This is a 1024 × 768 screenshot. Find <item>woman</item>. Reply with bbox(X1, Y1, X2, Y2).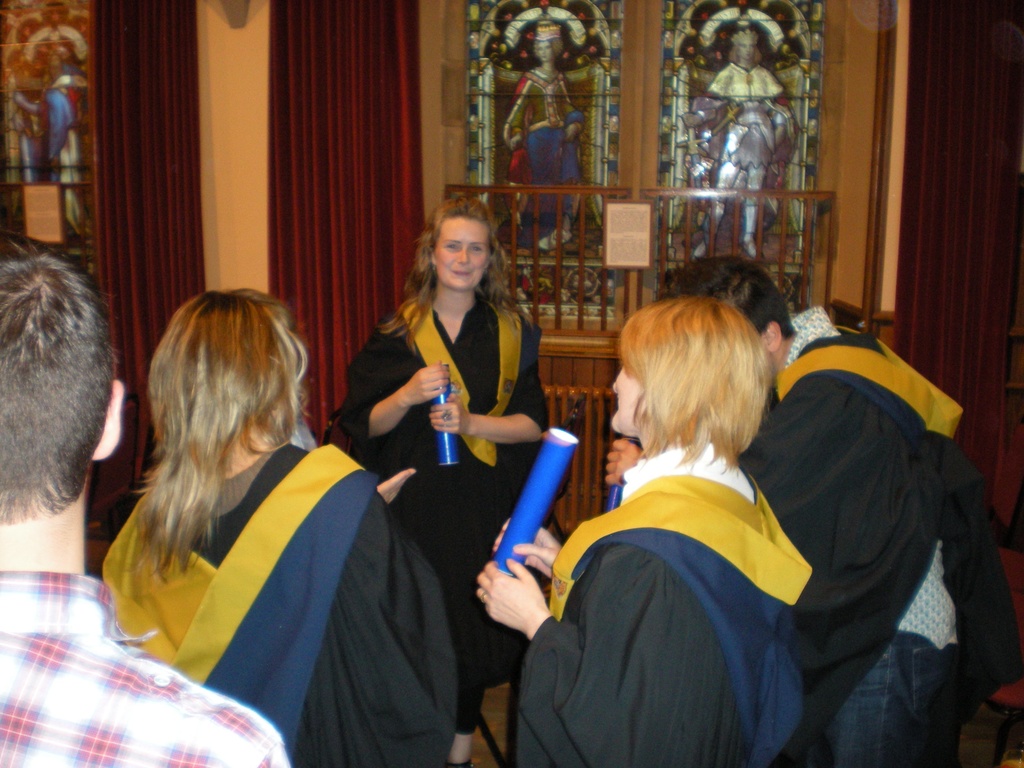
bbox(102, 288, 459, 767).
